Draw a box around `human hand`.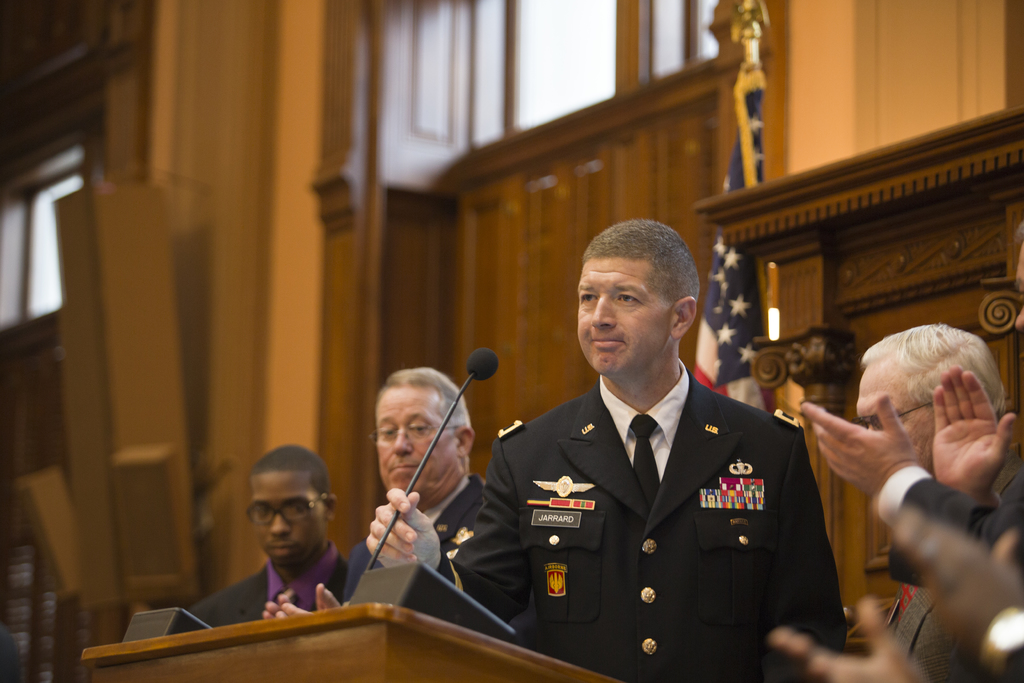
(left=271, top=583, right=338, bottom=620).
